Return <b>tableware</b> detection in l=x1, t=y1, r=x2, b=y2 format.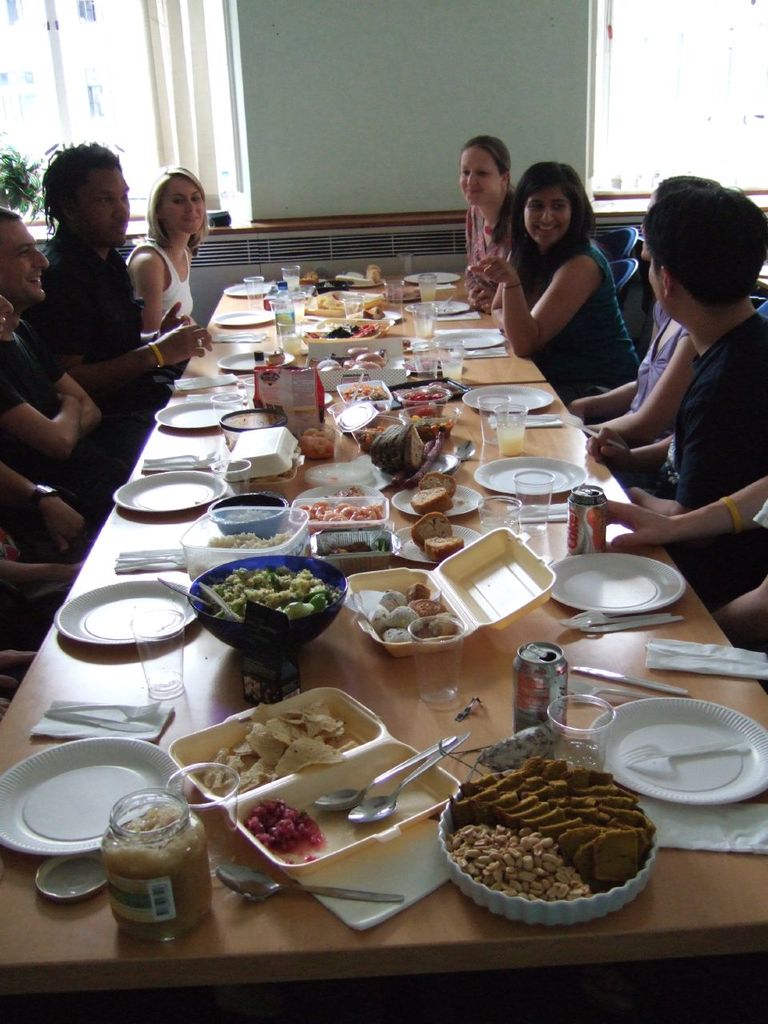
l=418, t=275, r=437, b=306.
